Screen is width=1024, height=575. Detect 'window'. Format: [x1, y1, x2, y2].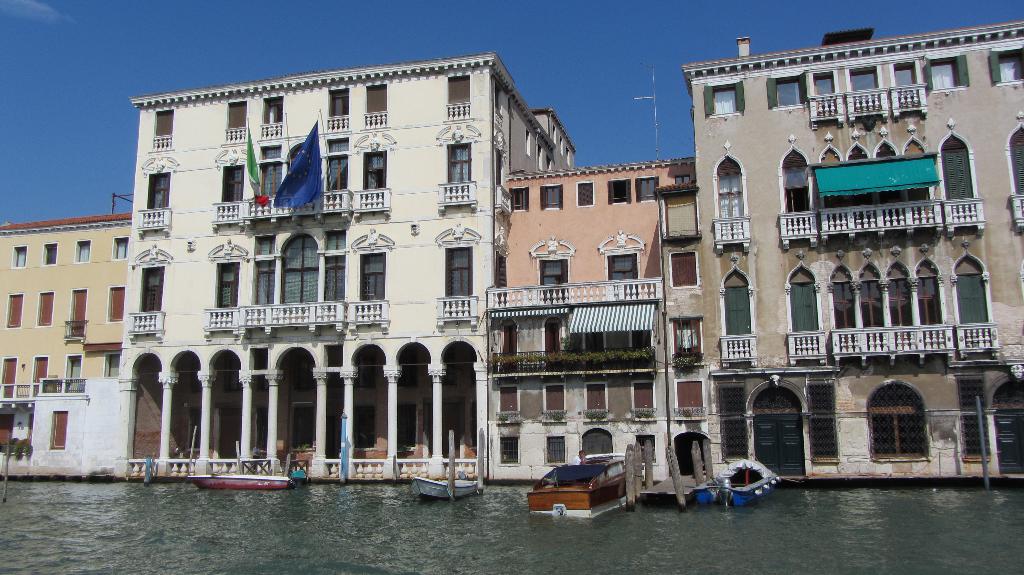
[609, 180, 631, 202].
